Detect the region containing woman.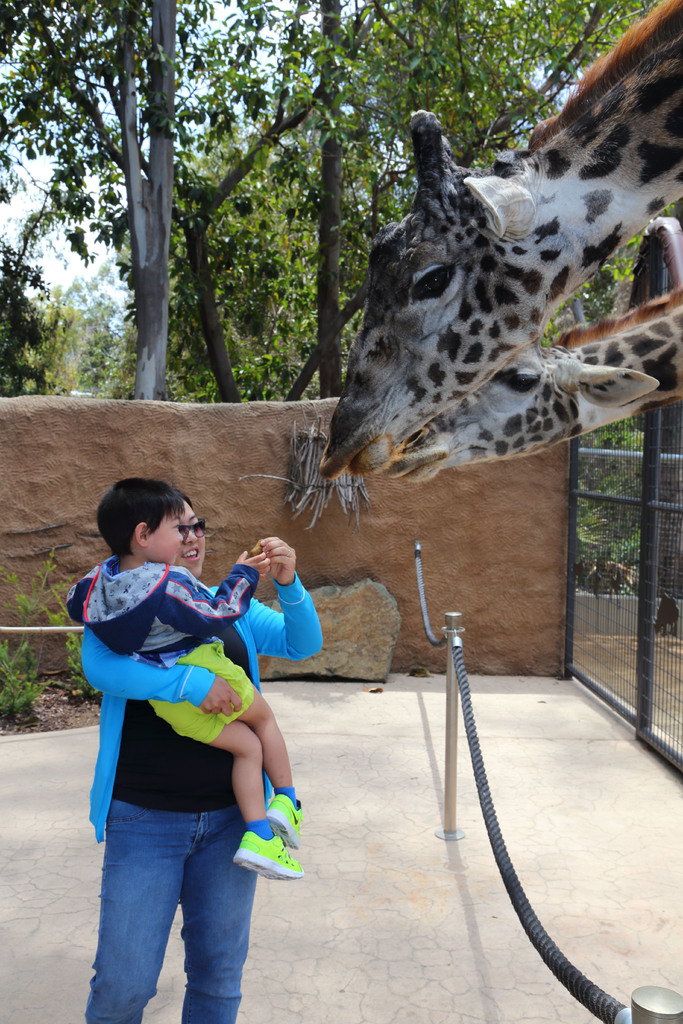
crop(69, 503, 311, 1023).
